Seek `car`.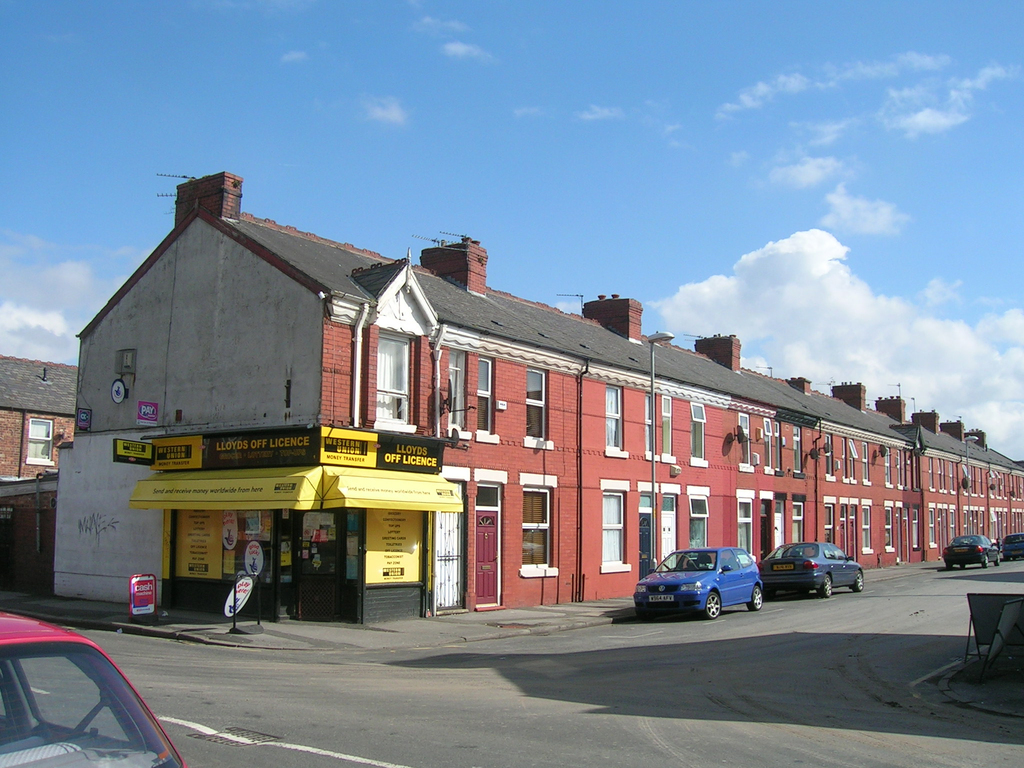
999,538,1023,564.
